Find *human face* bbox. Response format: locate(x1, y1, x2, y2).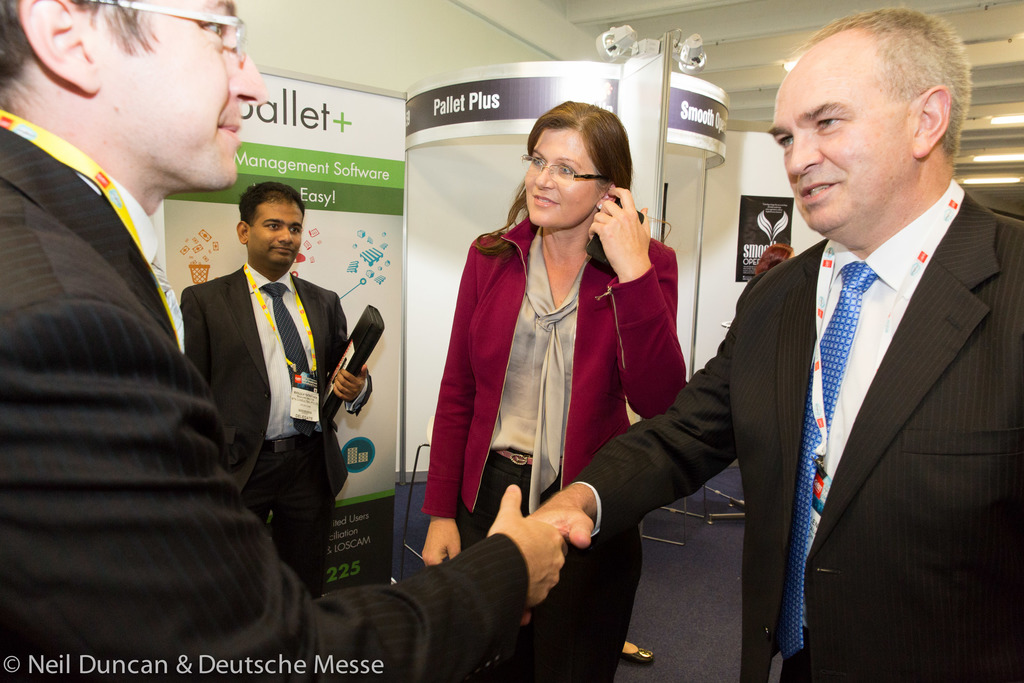
locate(769, 26, 911, 236).
